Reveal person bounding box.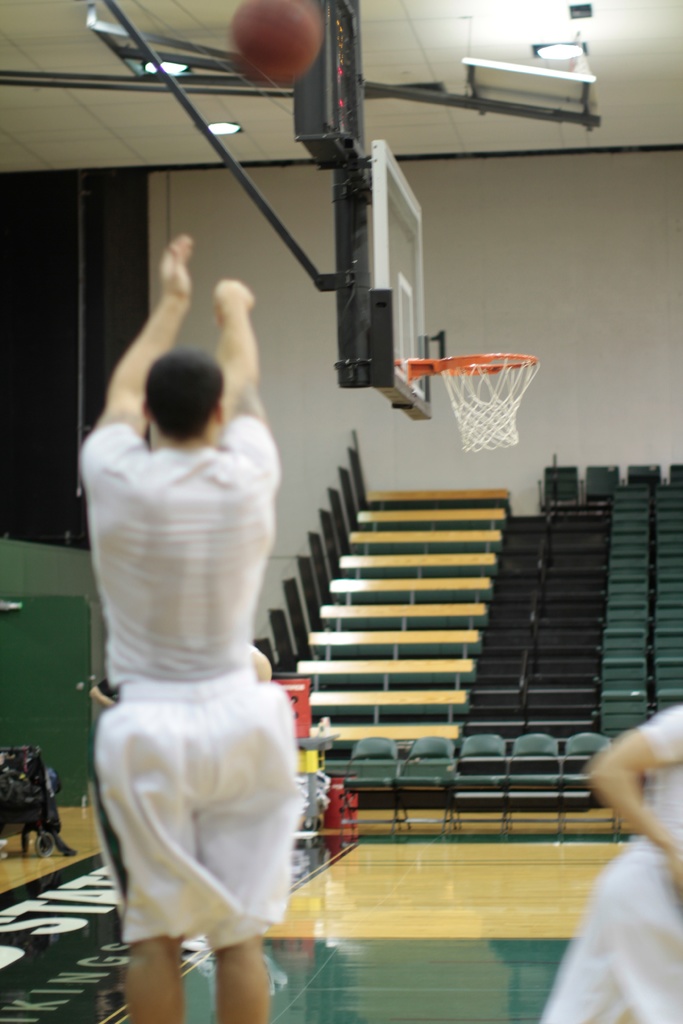
Revealed: left=66, top=187, right=328, bottom=1023.
